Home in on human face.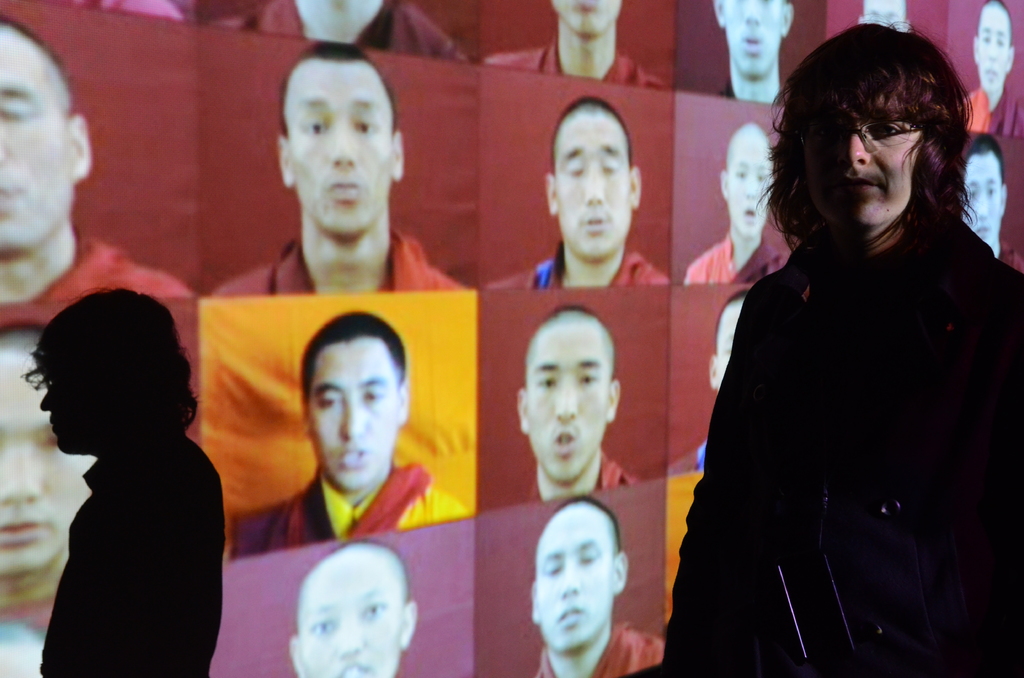
Homed in at <box>535,503,612,652</box>.
